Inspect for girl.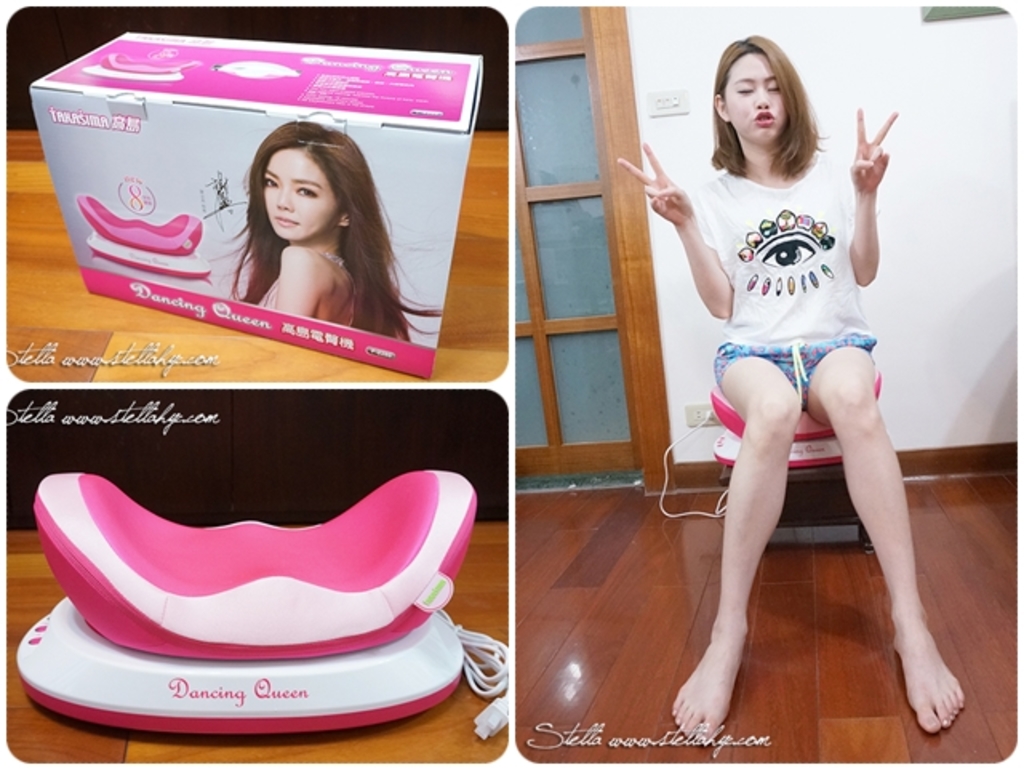
Inspection: Rect(618, 30, 968, 743).
